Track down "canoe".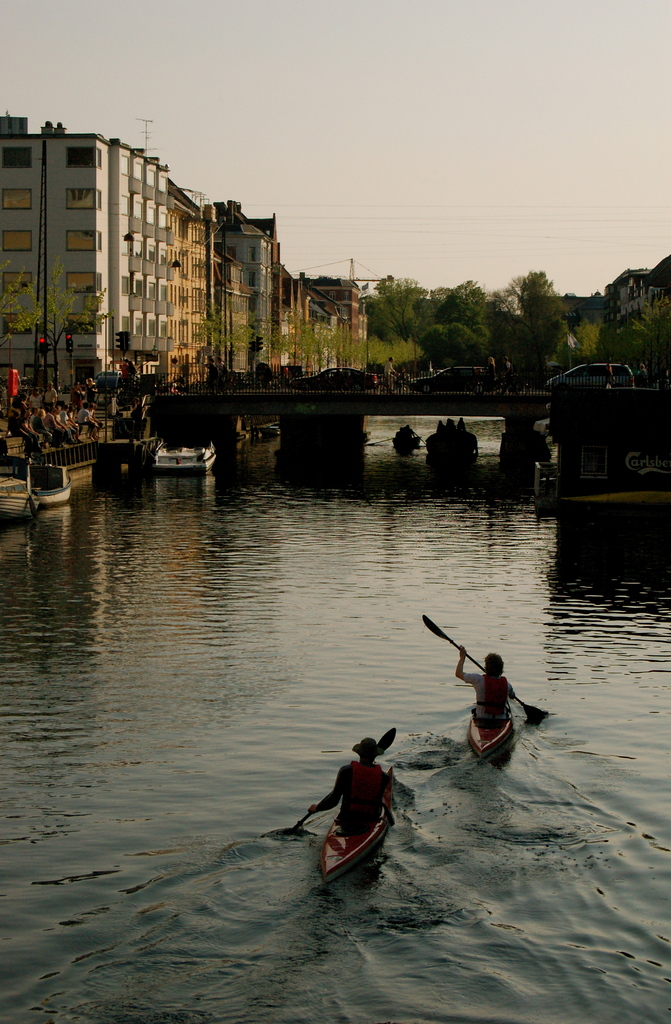
Tracked to BBox(293, 751, 409, 892).
